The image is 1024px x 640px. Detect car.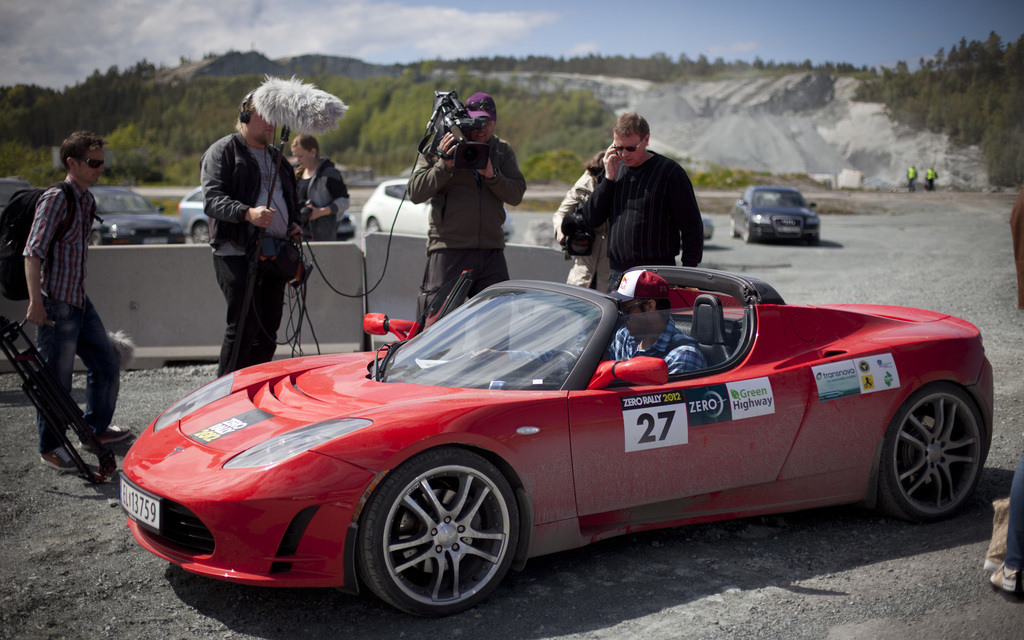
Detection: x1=733 y1=184 x2=818 y2=243.
